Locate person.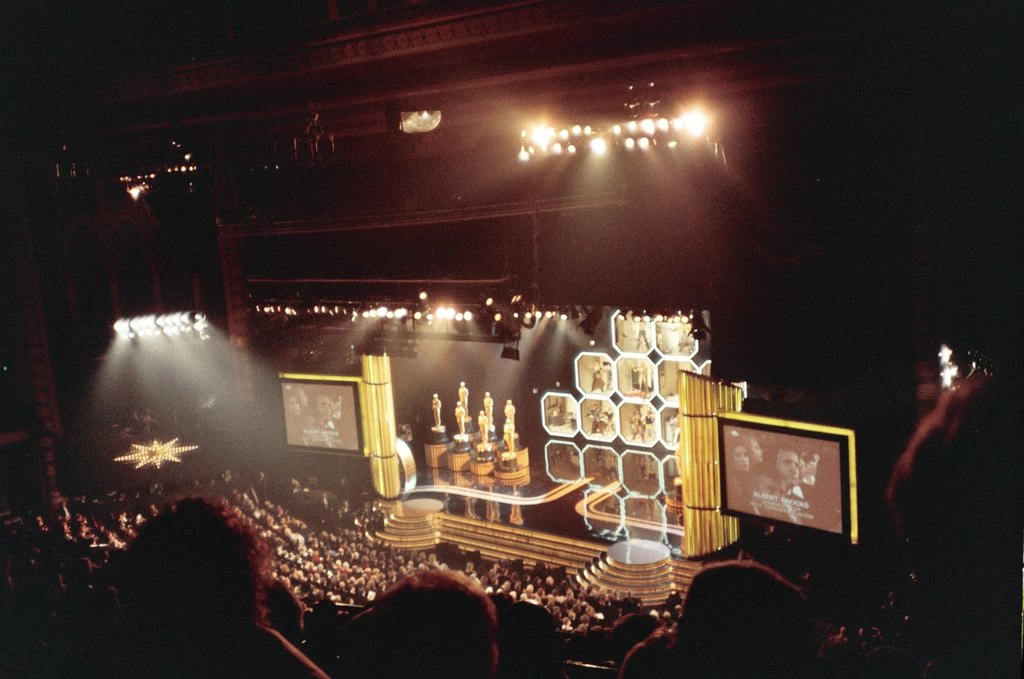
Bounding box: (x1=505, y1=399, x2=515, y2=437).
